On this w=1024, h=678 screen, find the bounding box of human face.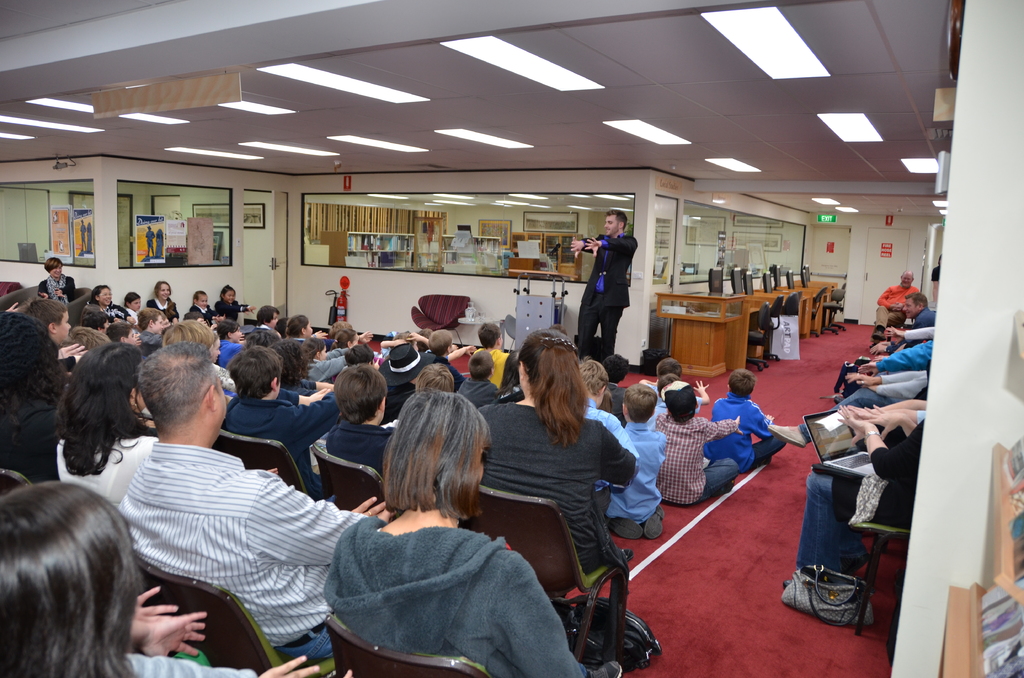
Bounding box: x1=127 y1=327 x2=138 y2=346.
